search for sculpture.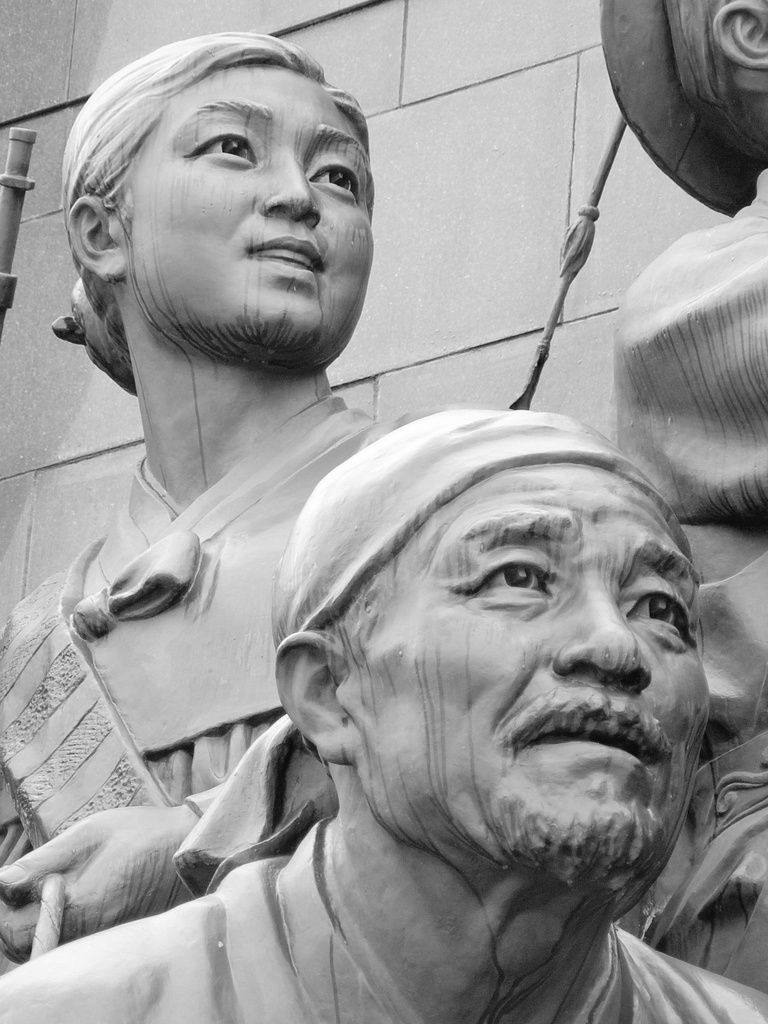
Found at (0,403,767,1023).
